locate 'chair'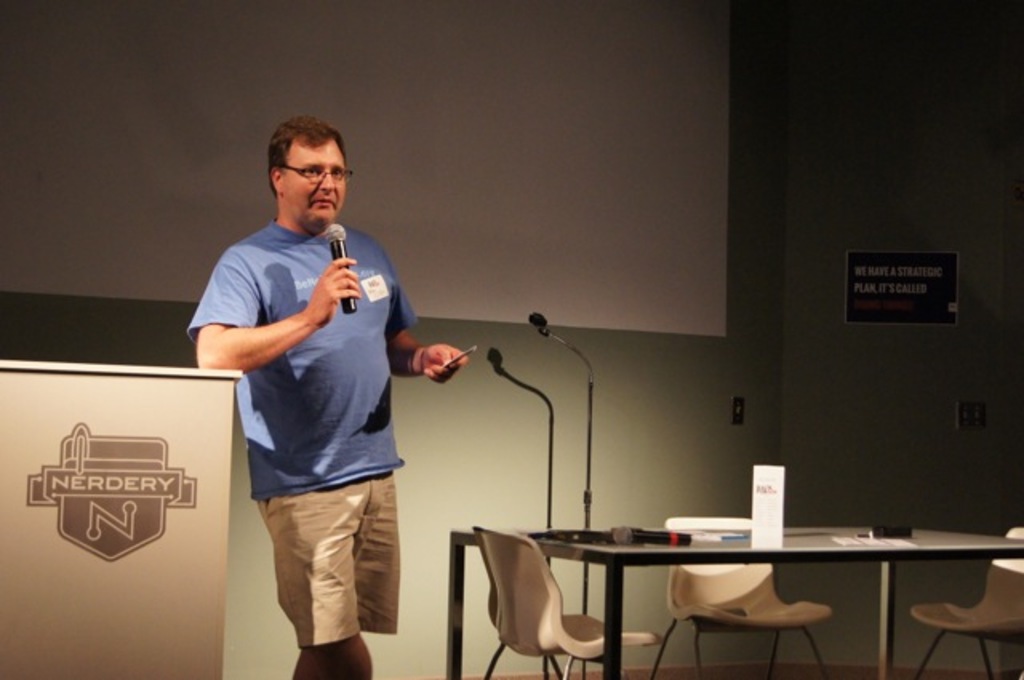
[x1=904, y1=520, x2=1022, y2=678]
